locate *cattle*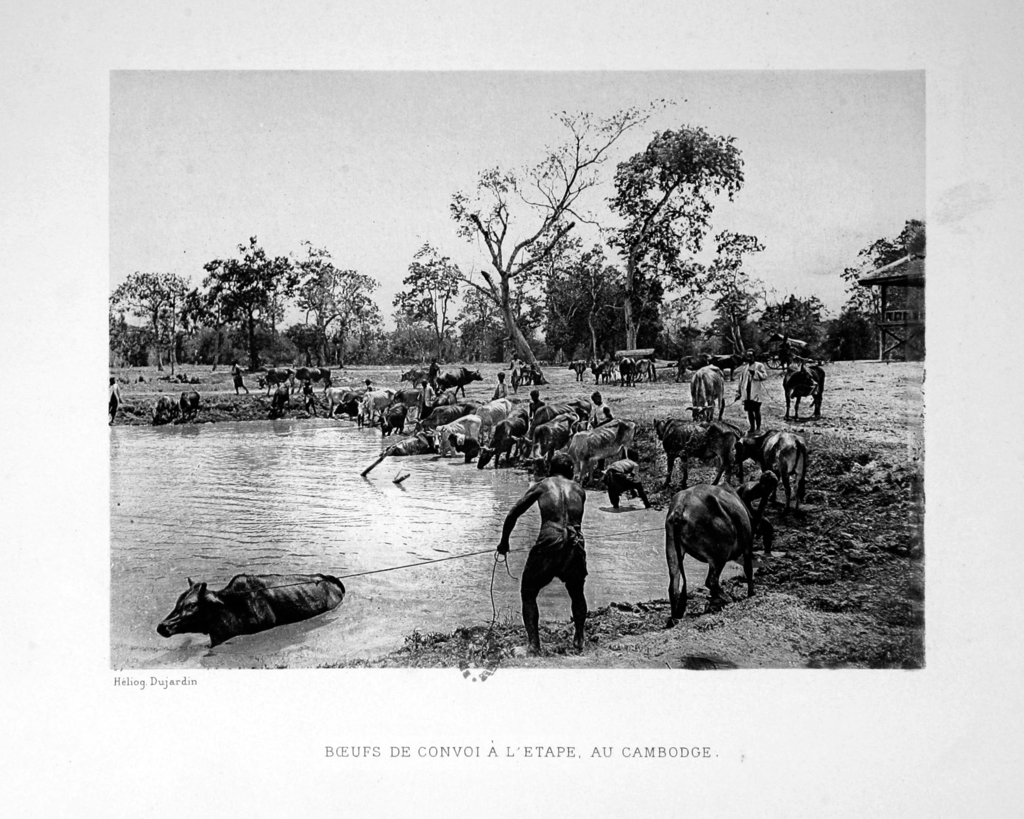
(x1=411, y1=404, x2=472, y2=435)
